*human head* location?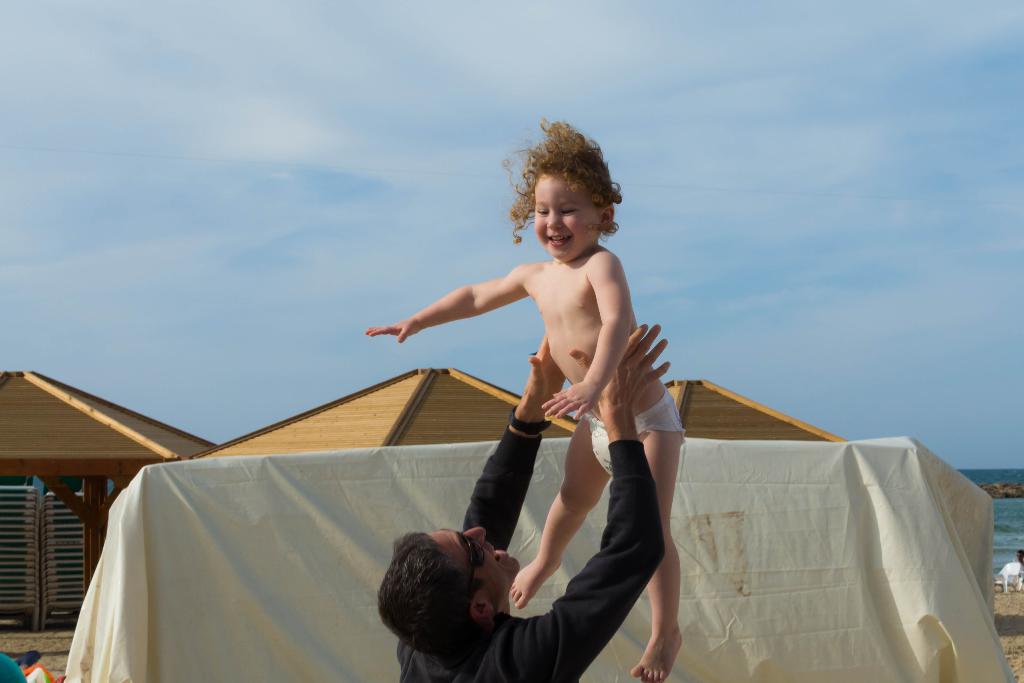
bbox=(376, 523, 518, 661)
